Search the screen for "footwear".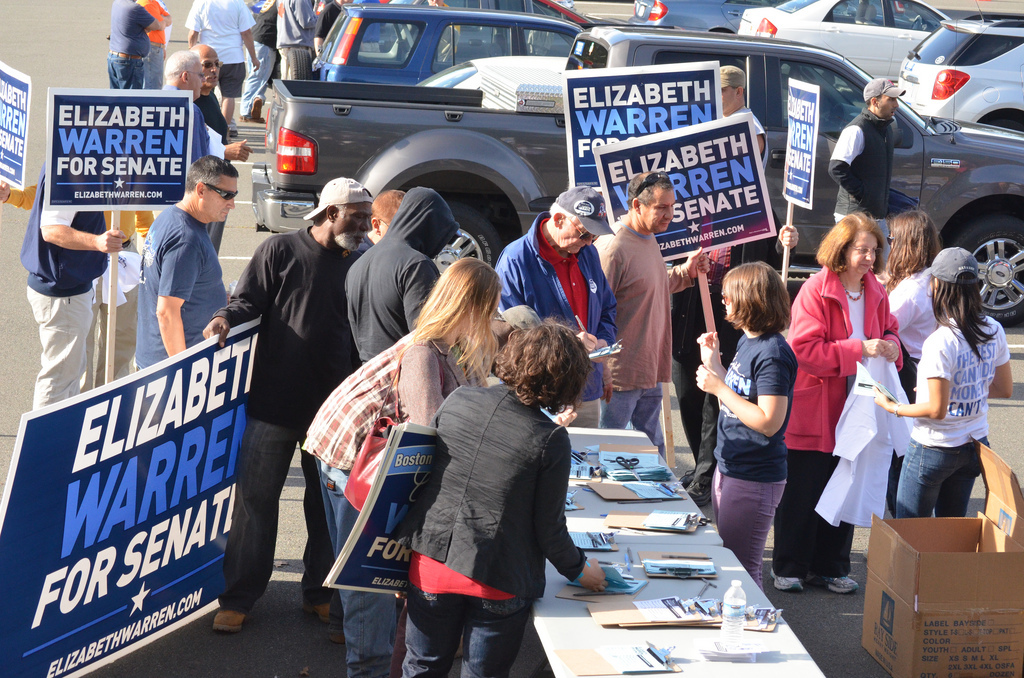
Found at bbox(215, 605, 246, 636).
